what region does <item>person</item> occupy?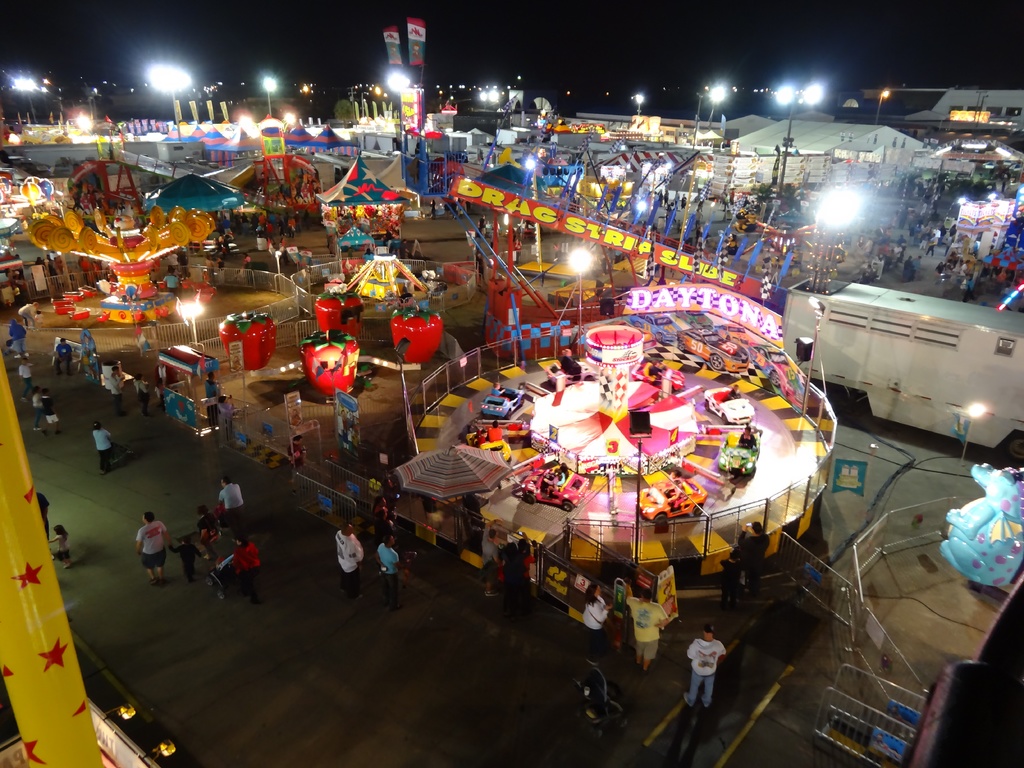
[left=199, top=500, right=221, bottom=535].
